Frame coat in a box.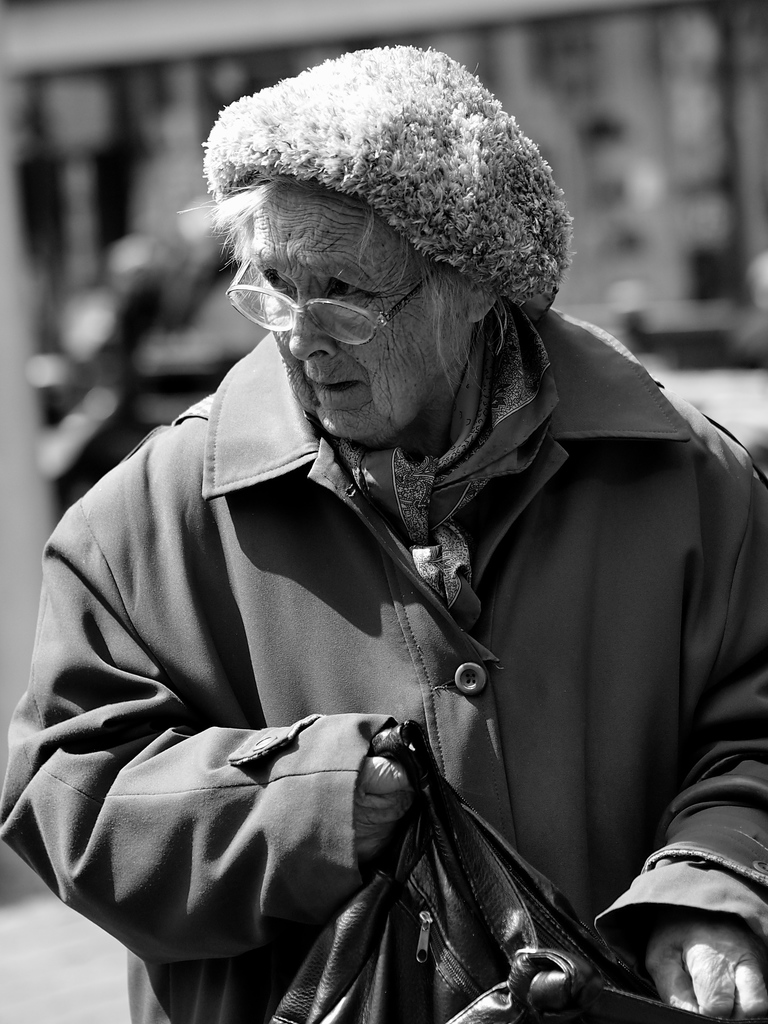
52 196 724 982.
